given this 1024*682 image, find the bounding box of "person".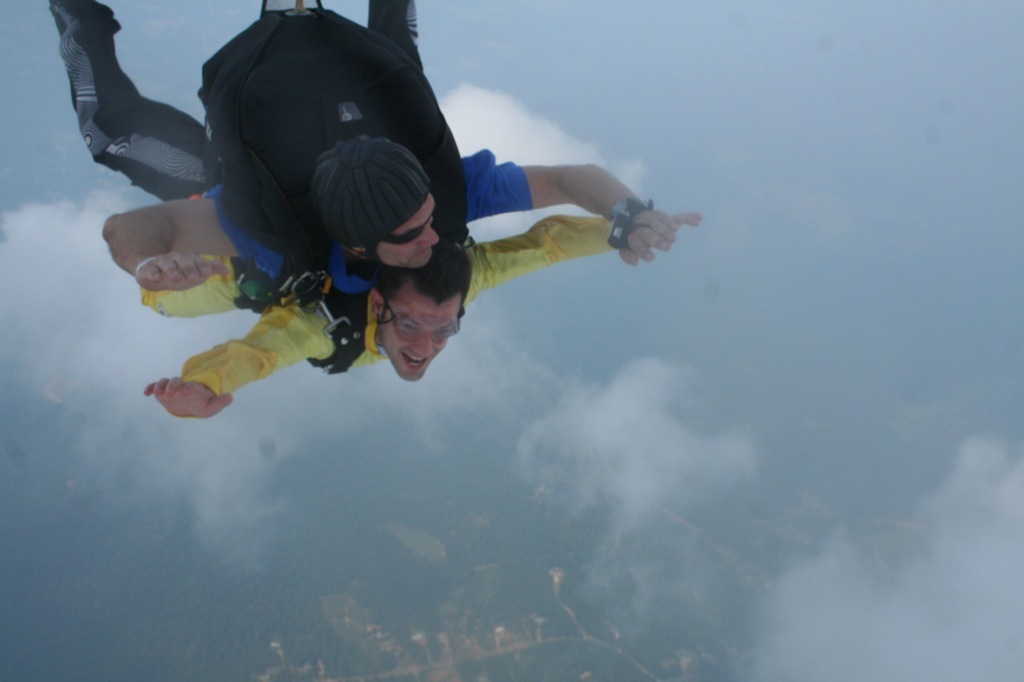
rect(46, 0, 704, 282).
